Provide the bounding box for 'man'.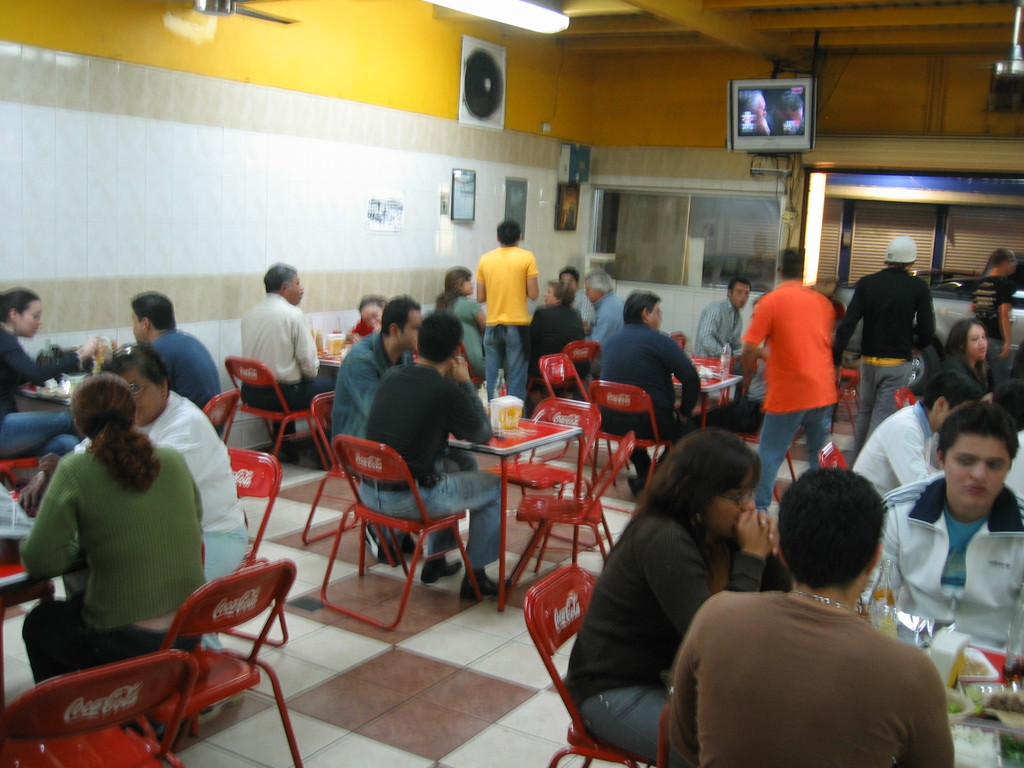
846,373,977,493.
